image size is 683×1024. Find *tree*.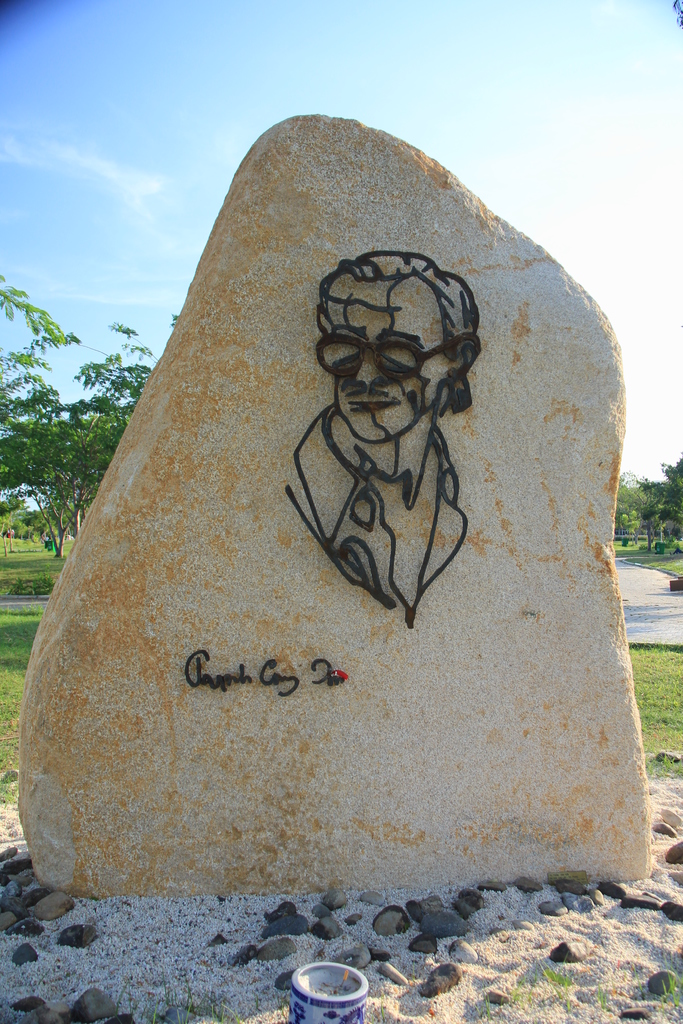
BBox(636, 449, 682, 544).
